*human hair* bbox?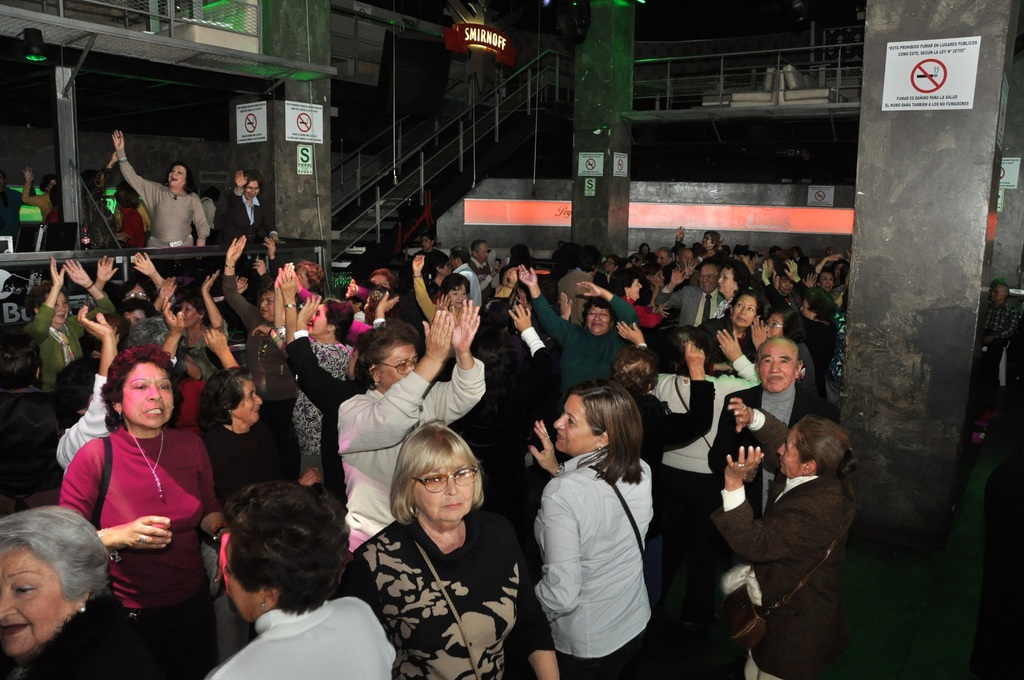
[194,366,248,435]
